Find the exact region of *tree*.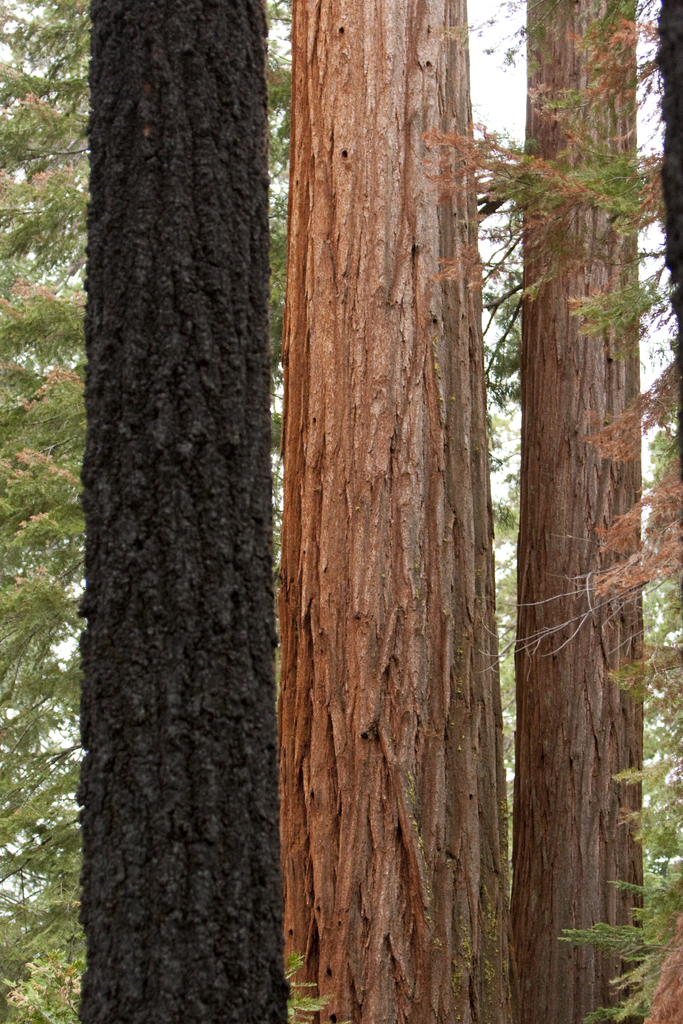
Exact region: [650,0,682,365].
